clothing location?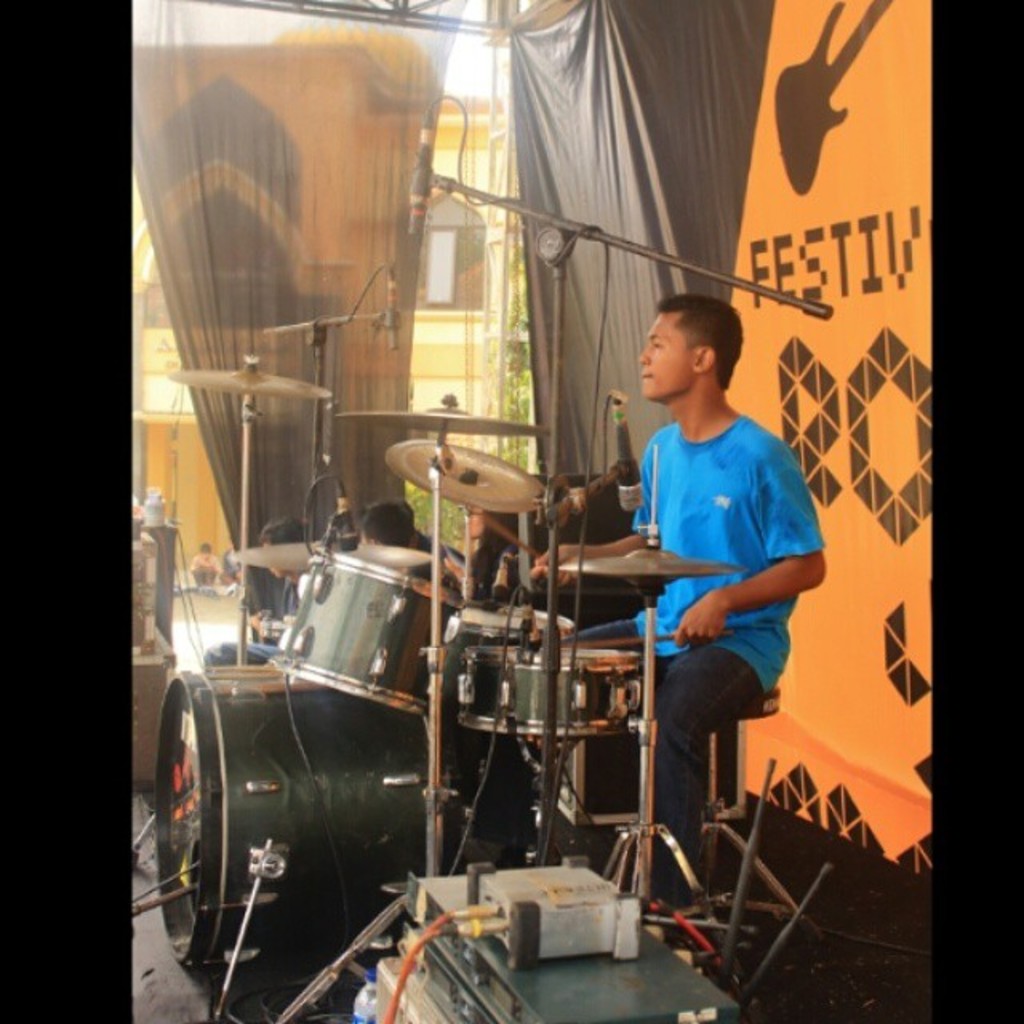
crop(627, 341, 819, 821)
